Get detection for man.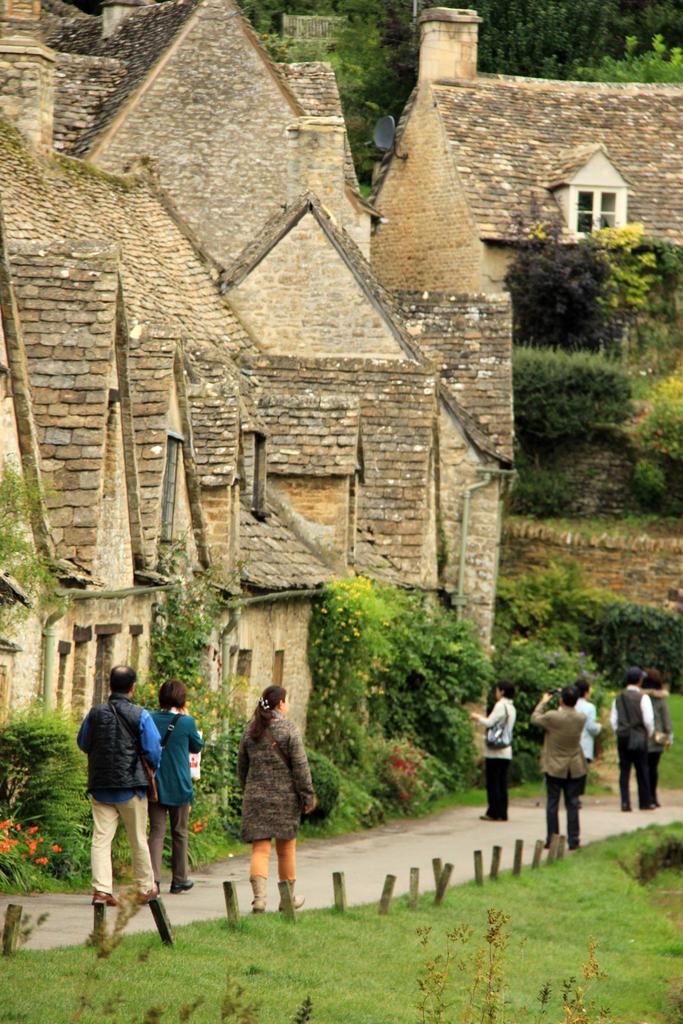
Detection: [x1=531, y1=685, x2=588, y2=848].
